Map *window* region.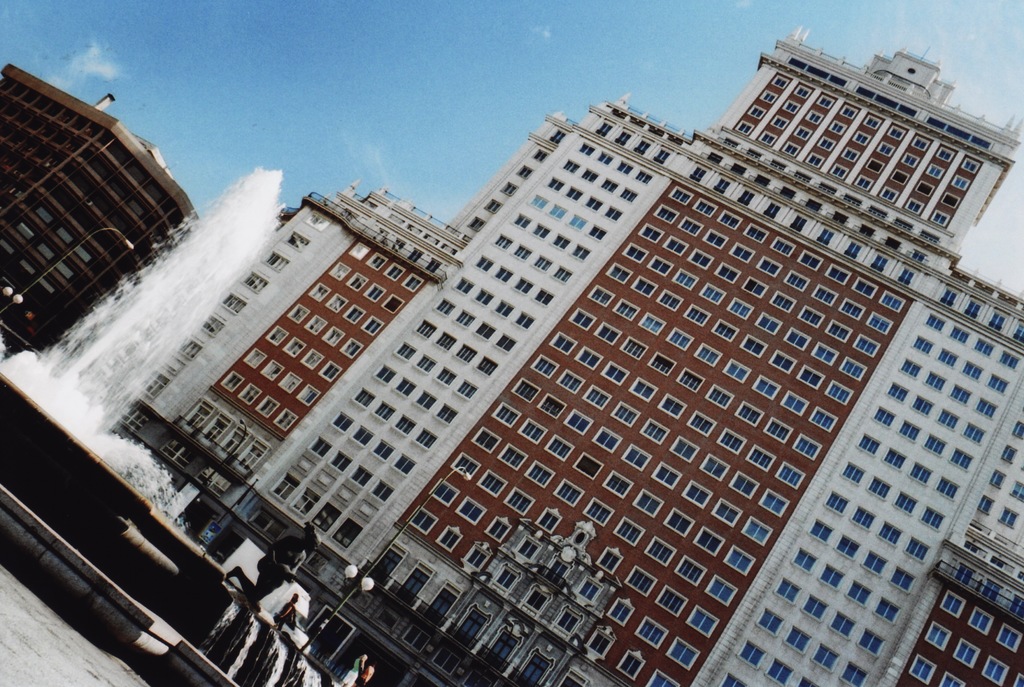
Mapped to select_region(615, 296, 636, 320).
